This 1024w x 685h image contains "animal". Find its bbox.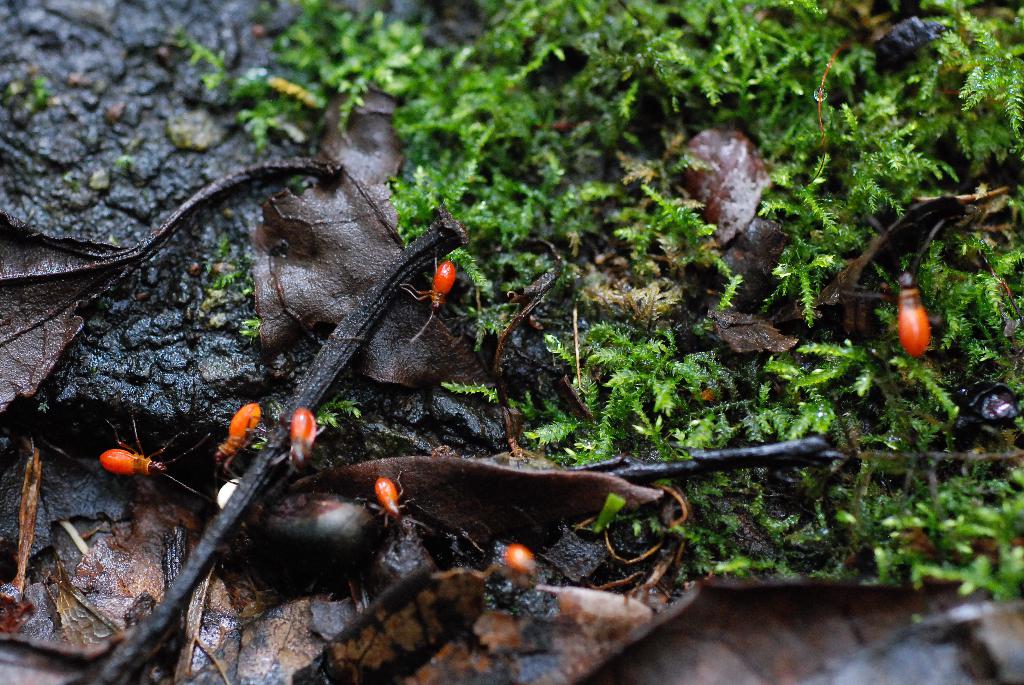
crop(859, 210, 948, 354).
